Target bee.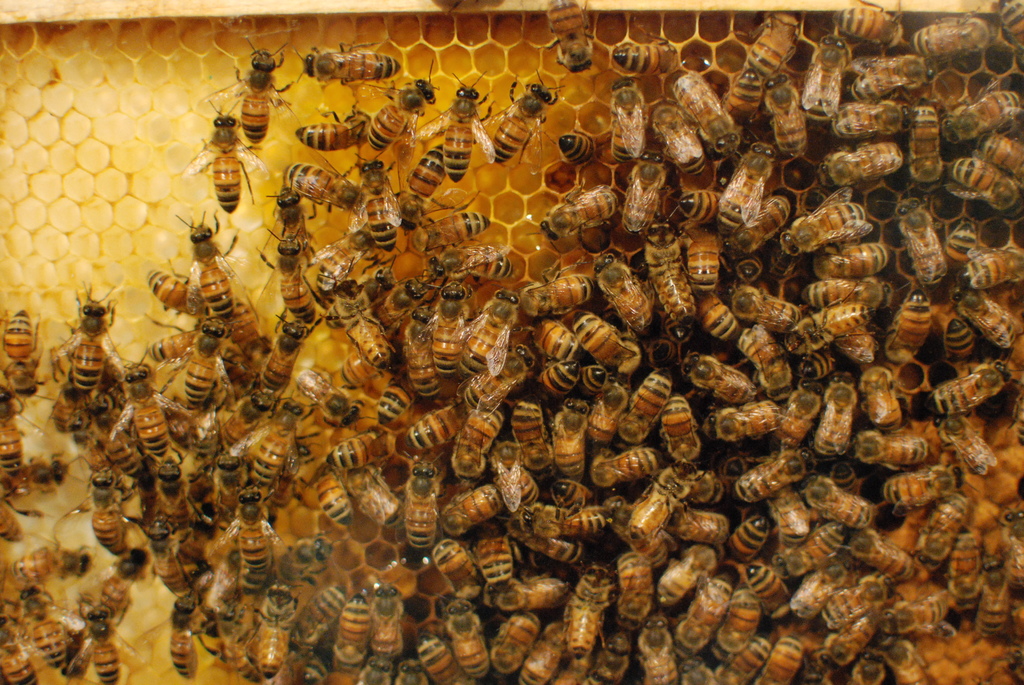
Target region: bbox=(276, 168, 324, 260).
